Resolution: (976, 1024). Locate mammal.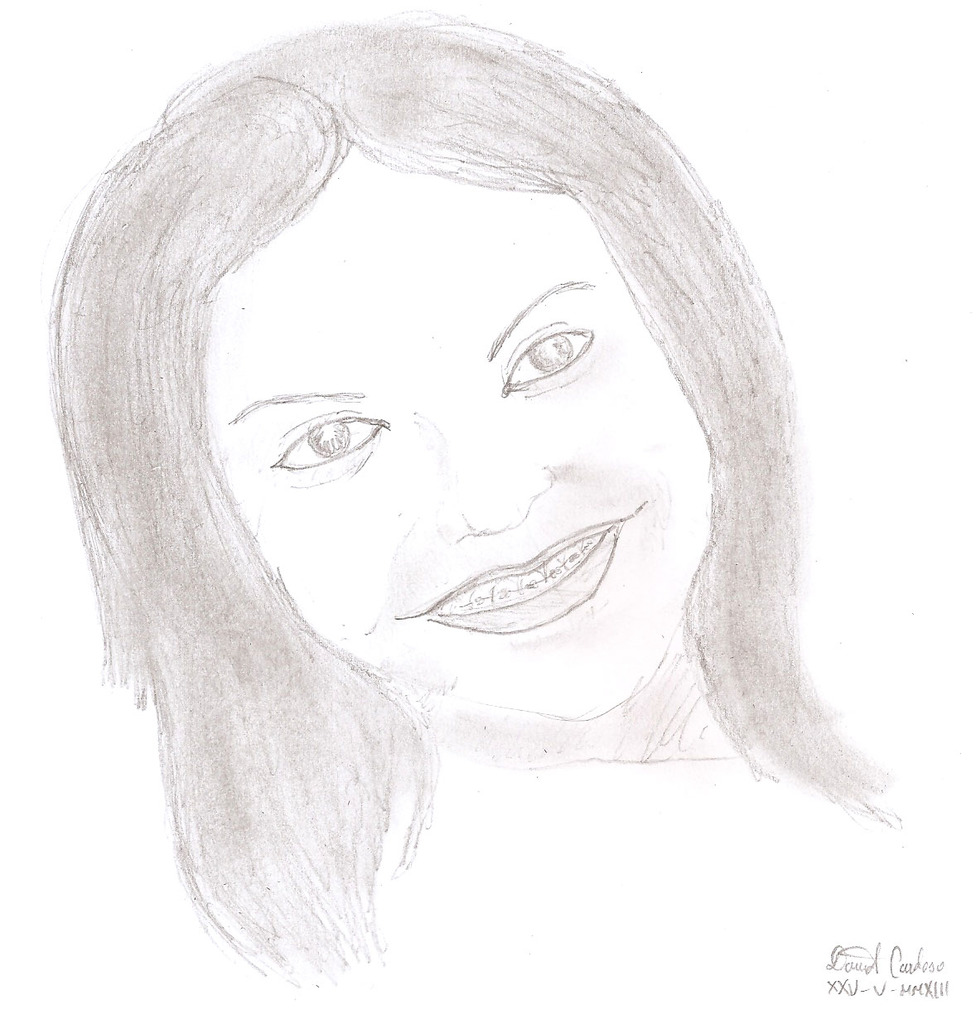
pyautogui.locateOnScreen(0, 0, 934, 957).
